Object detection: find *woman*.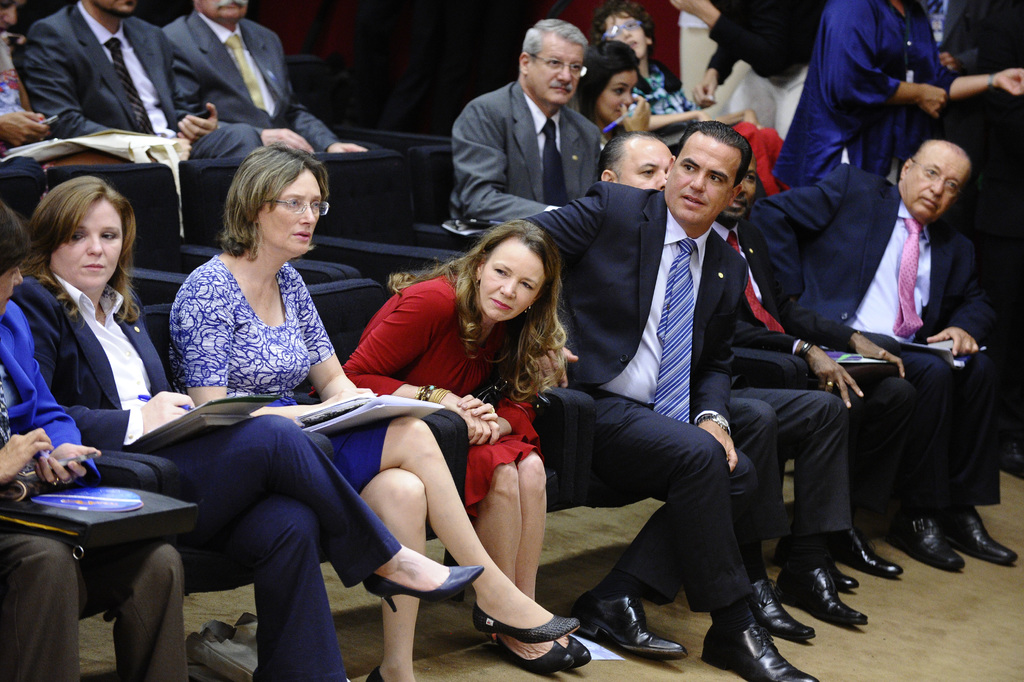
(569,36,648,154).
